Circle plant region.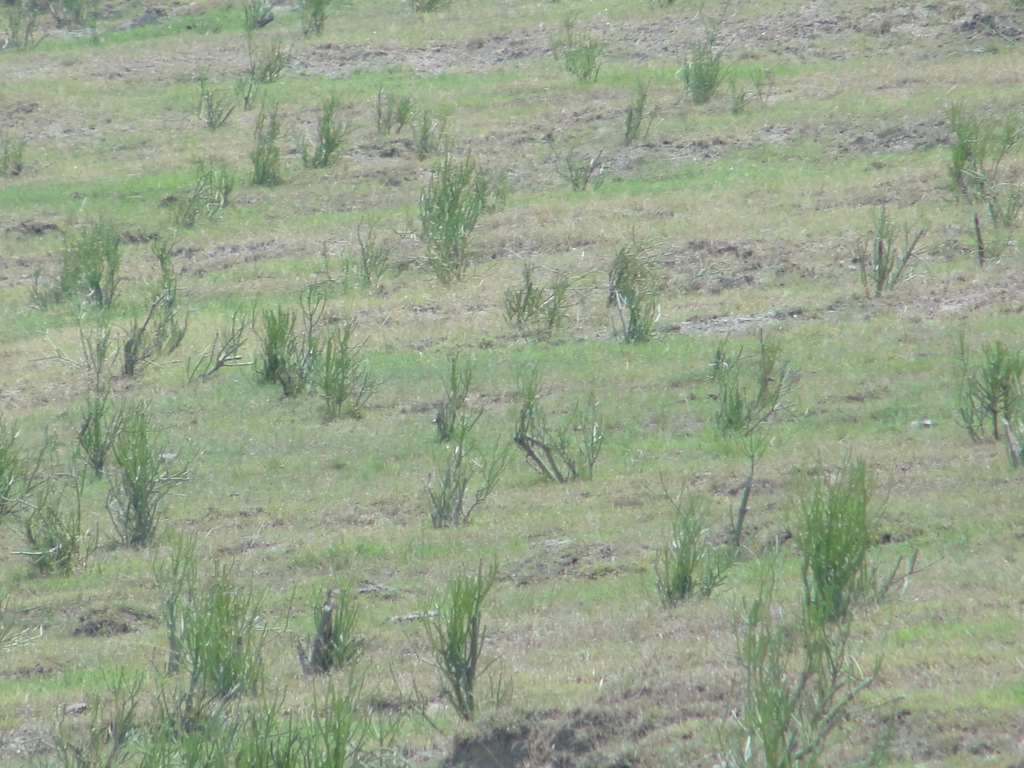
Region: <box>394,0,465,8</box>.
